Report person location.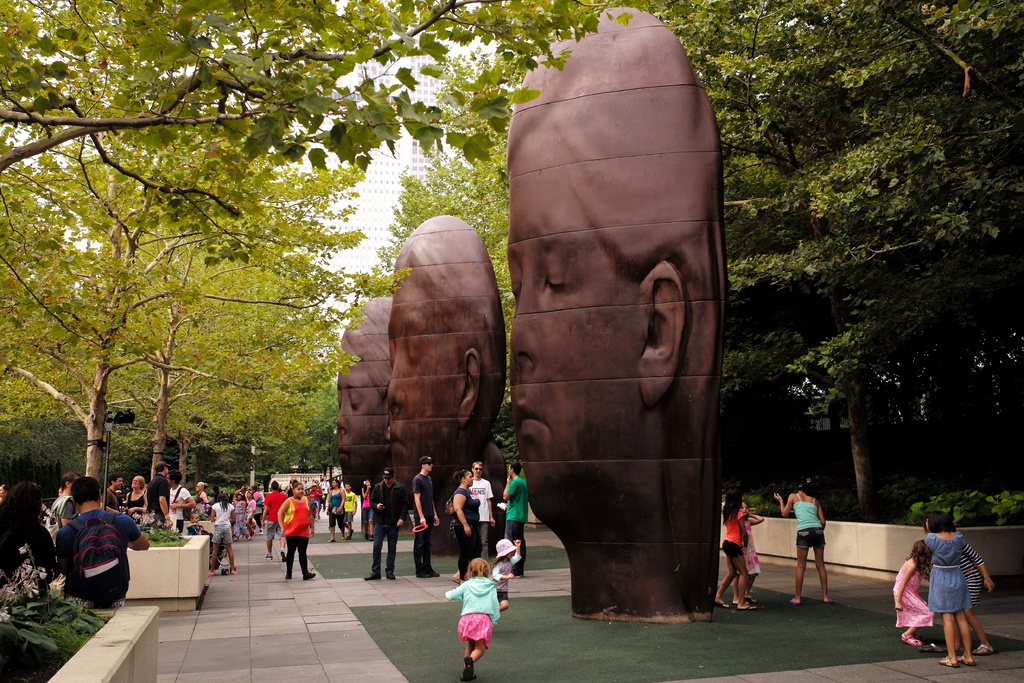
Report: Rect(386, 213, 507, 514).
